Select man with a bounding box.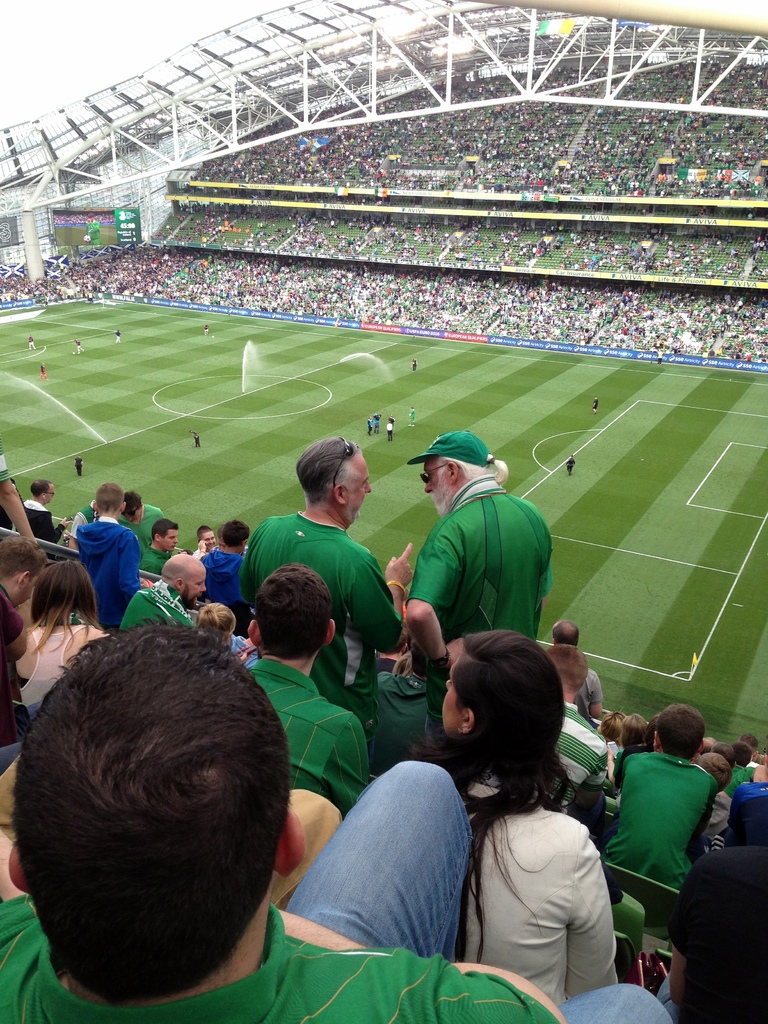
{"x1": 604, "y1": 705, "x2": 716, "y2": 900}.
